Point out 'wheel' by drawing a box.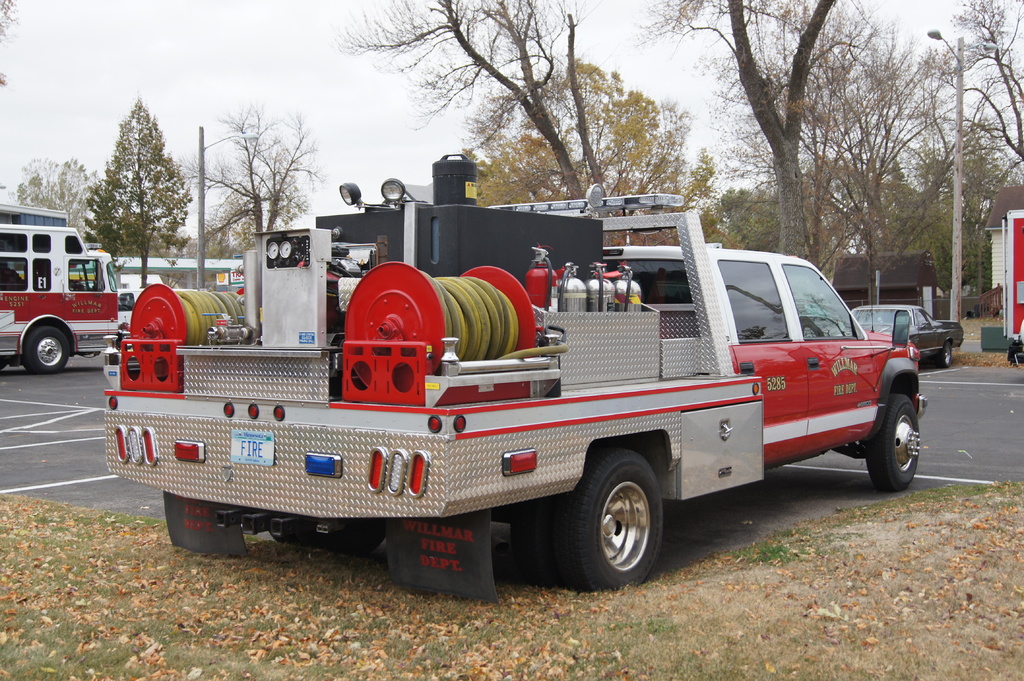
box=[0, 358, 8, 374].
